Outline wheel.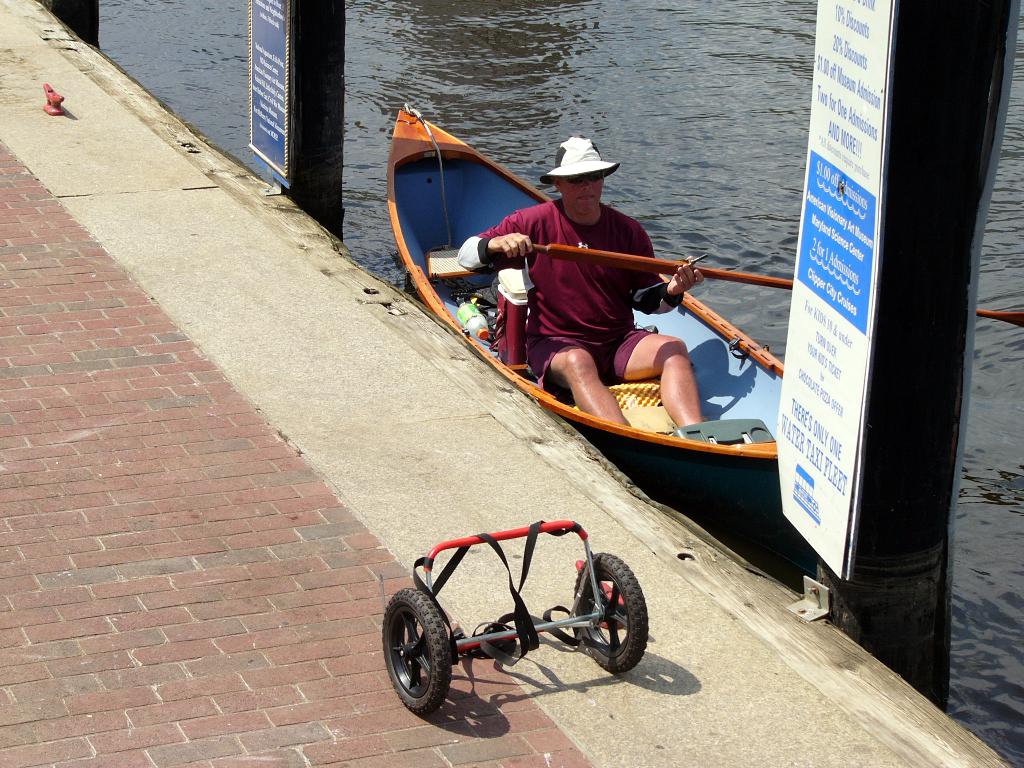
Outline: region(381, 590, 452, 717).
